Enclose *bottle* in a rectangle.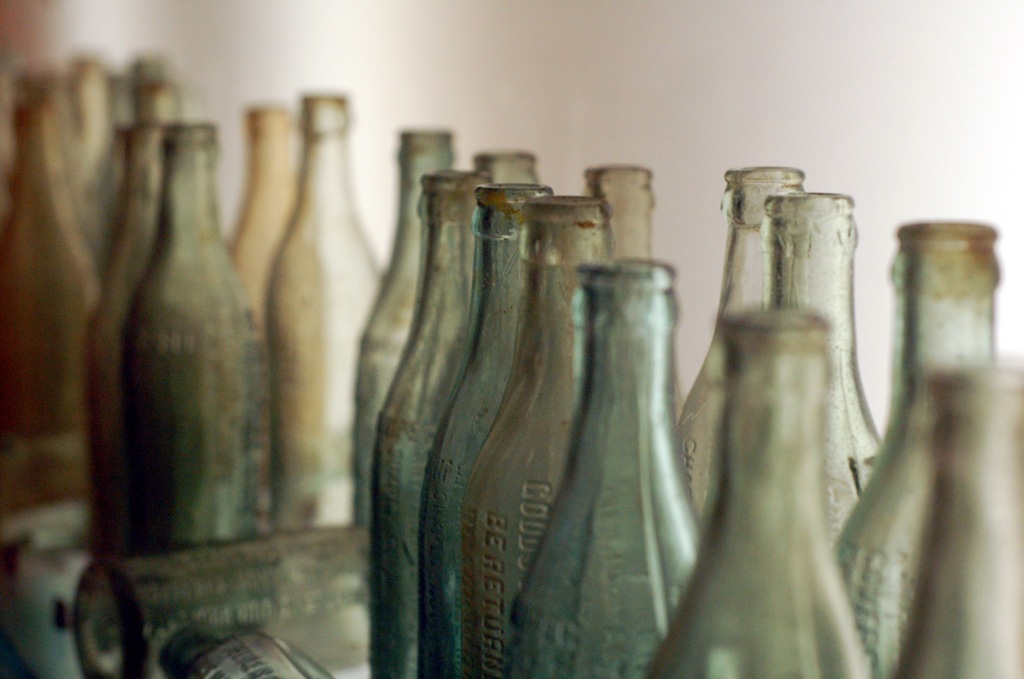
left=104, top=99, right=273, bottom=600.
